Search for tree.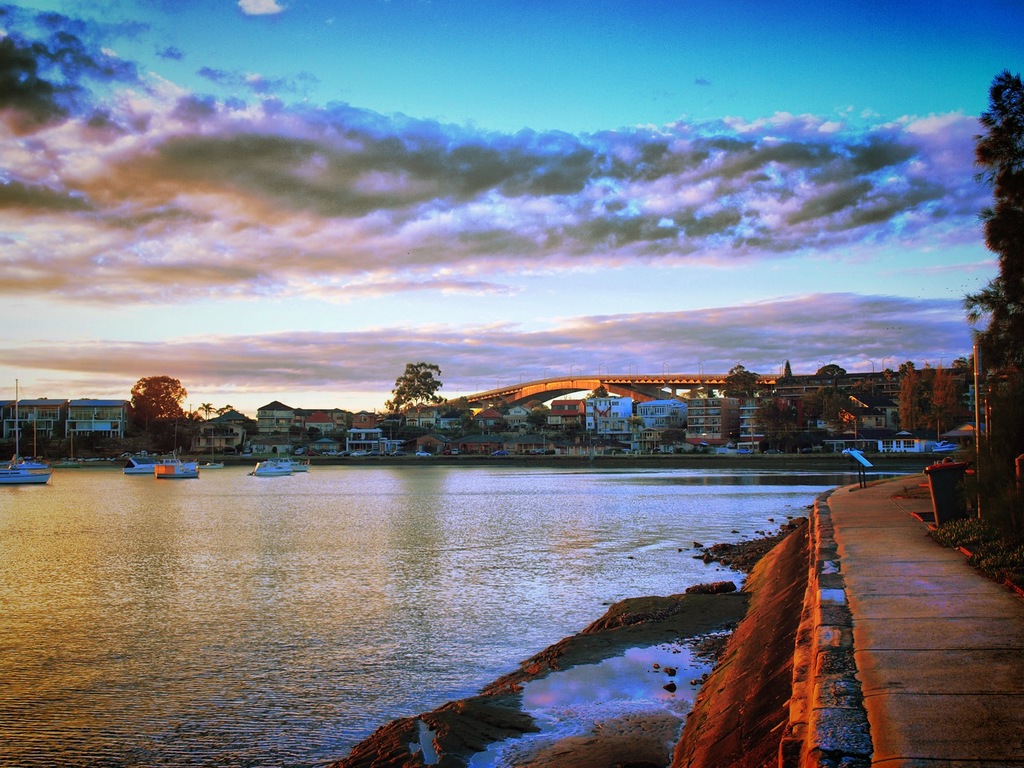
Found at pyautogui.locateOnScreen(383, 363, 447, 413).
